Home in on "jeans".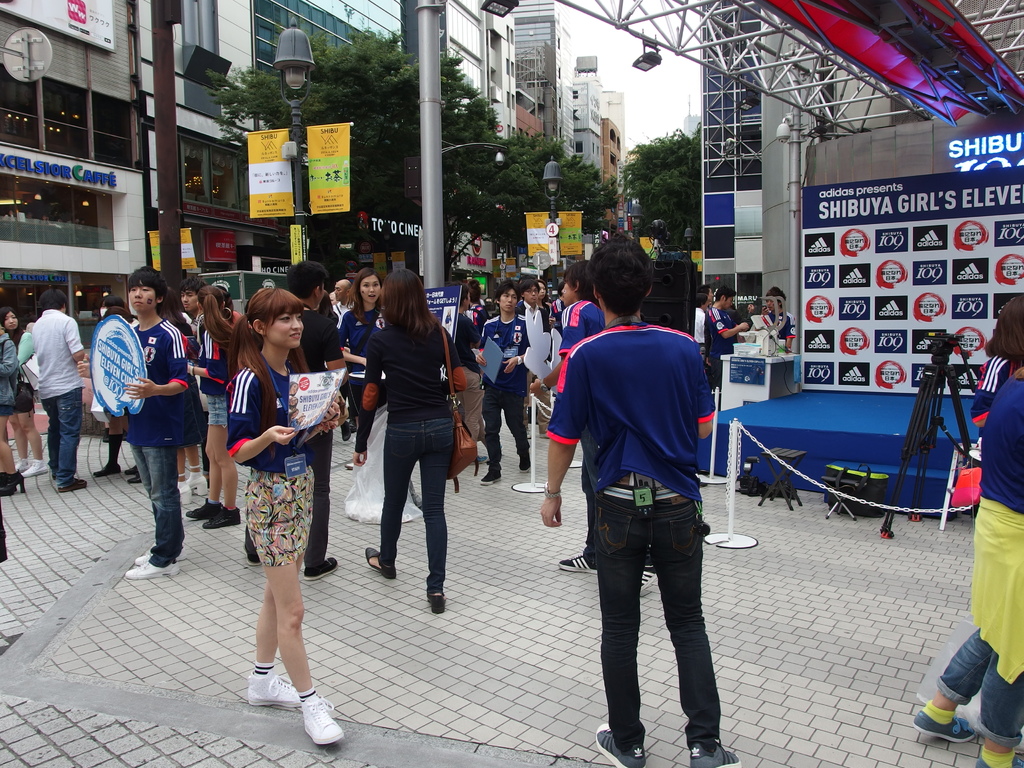
Homed in at rect(126, 442, 189, 566).
